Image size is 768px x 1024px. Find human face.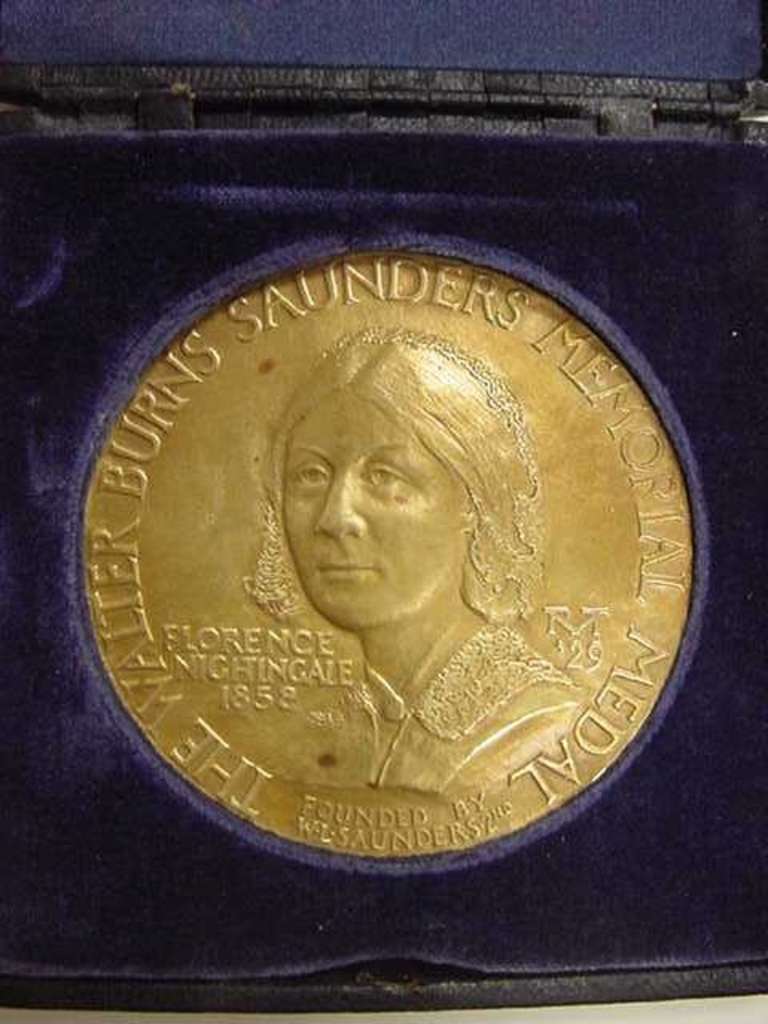
bbox(283, 376, 467, 635).
